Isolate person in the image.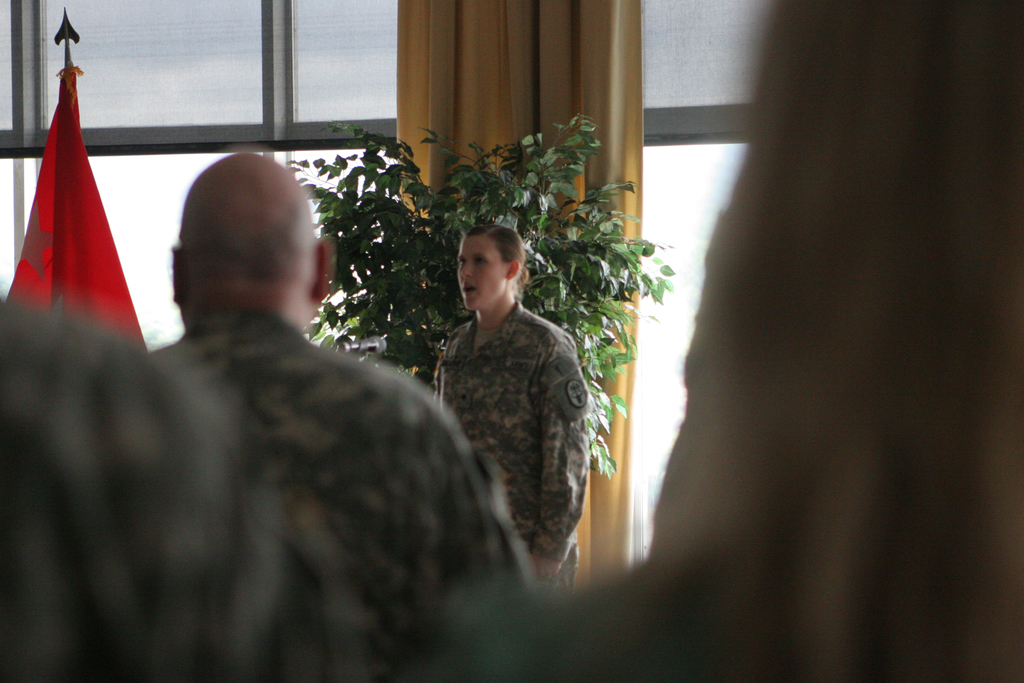
Isolated region: {"x1": 147, "y1": 147, "x2": 539, "y2": 682}.
